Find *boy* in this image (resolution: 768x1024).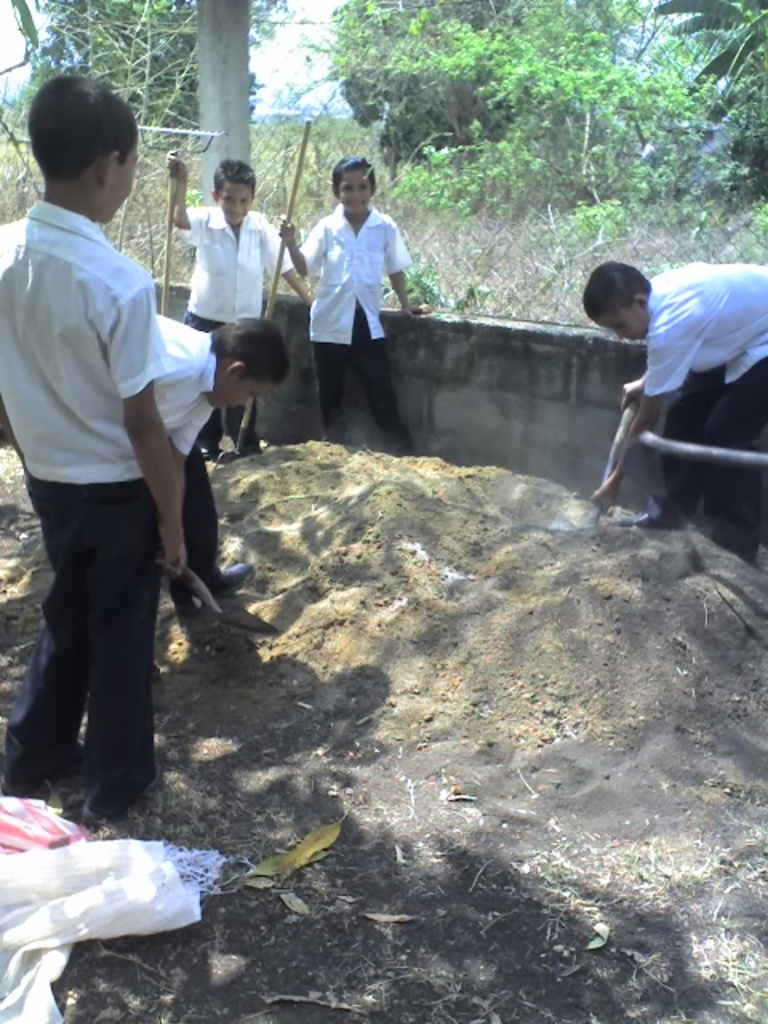
275:158:429:456.
